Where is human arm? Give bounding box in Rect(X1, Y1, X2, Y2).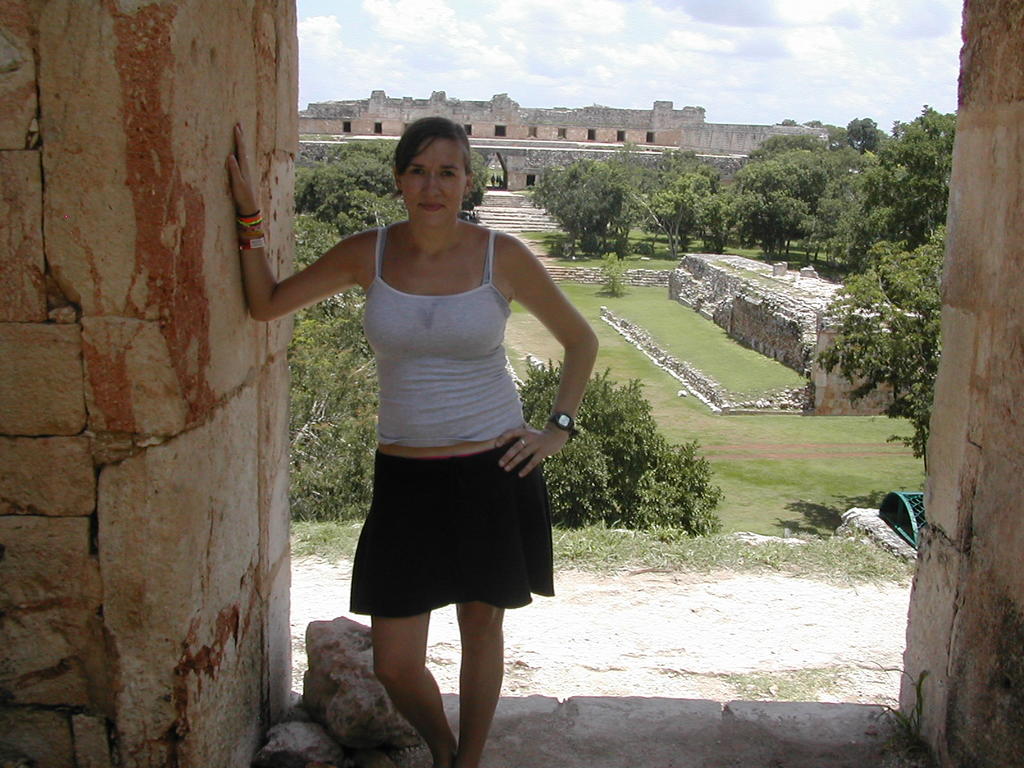
Rect(492, 235, 600, 490).
